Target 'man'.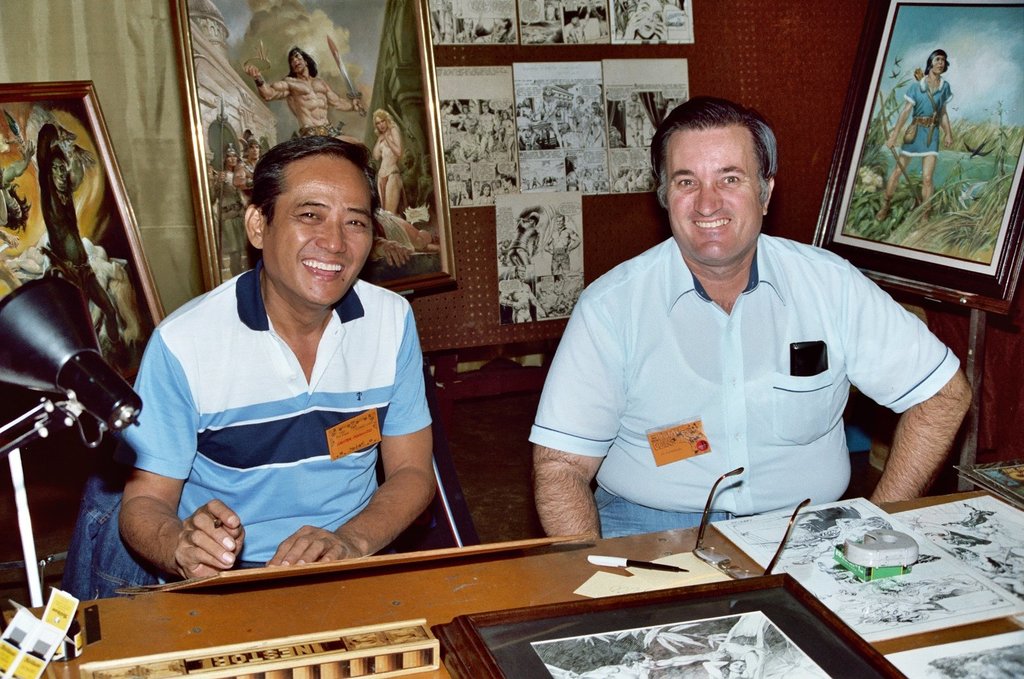
Target region: select_region(568, 7, 593, 43).
